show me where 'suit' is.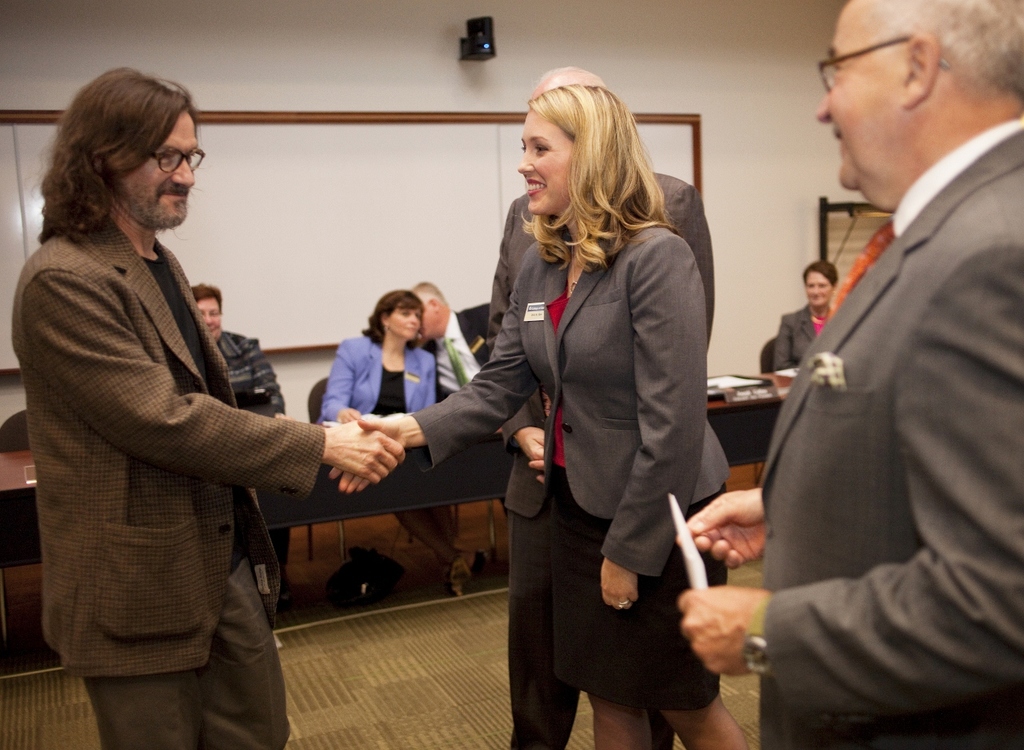
'suit' is at box=[419, 241, 535, 347].
